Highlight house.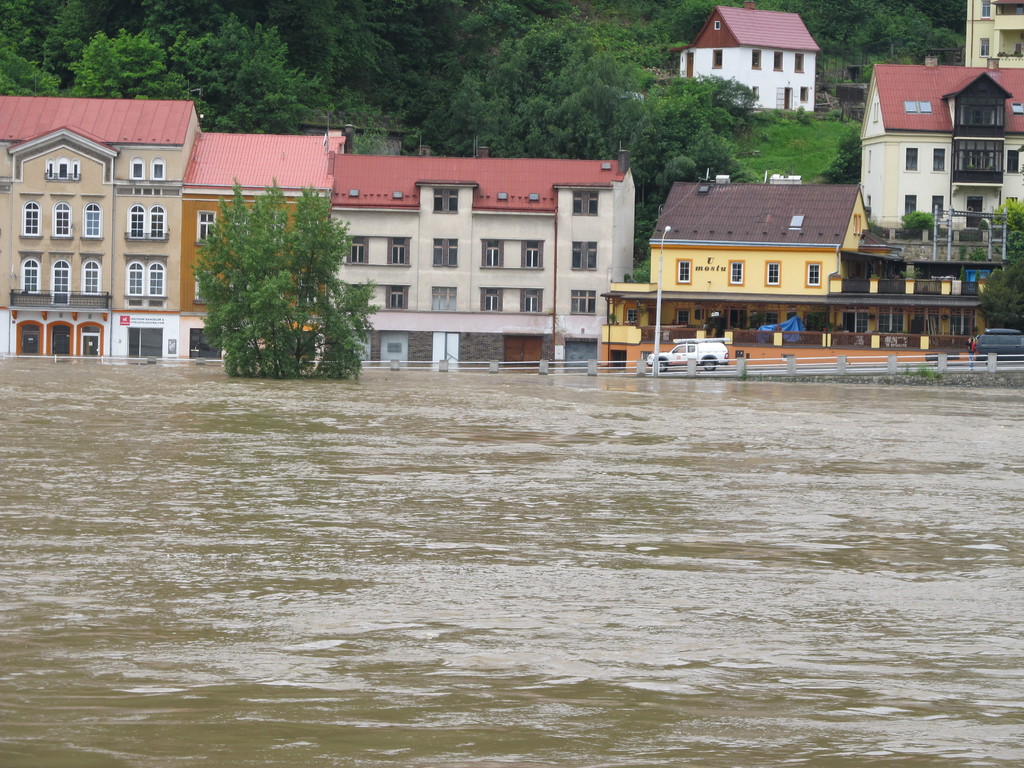
Highlighted region: {"x1": 864, "y1": 64, "x2": 1023, "y2": 228}.
